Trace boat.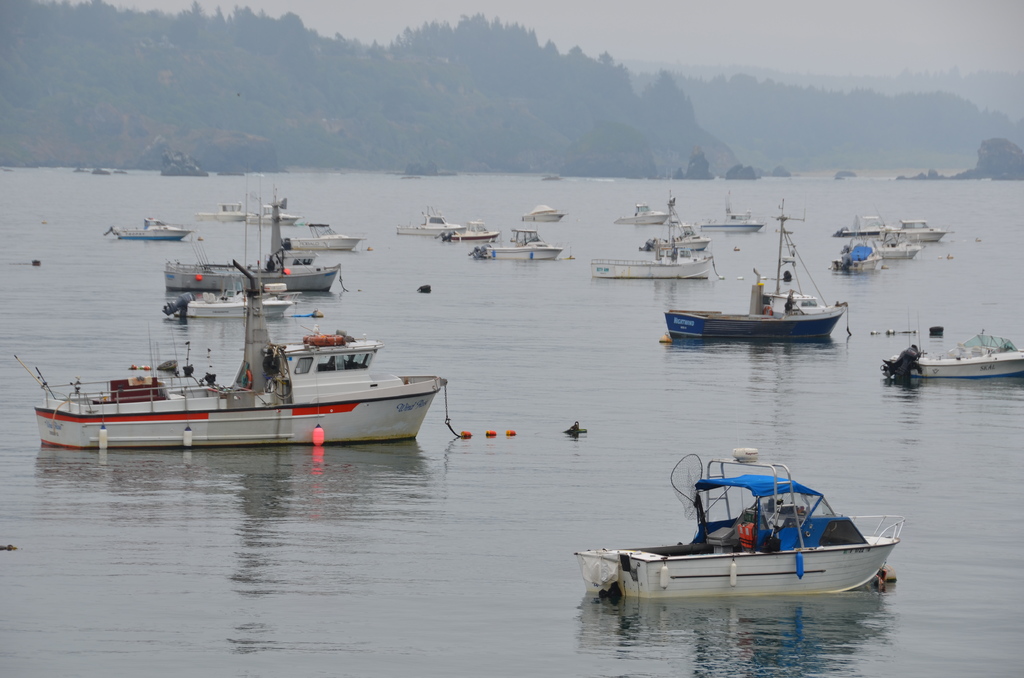
Traced to left=280, top=220, right=361, bottom=246.
